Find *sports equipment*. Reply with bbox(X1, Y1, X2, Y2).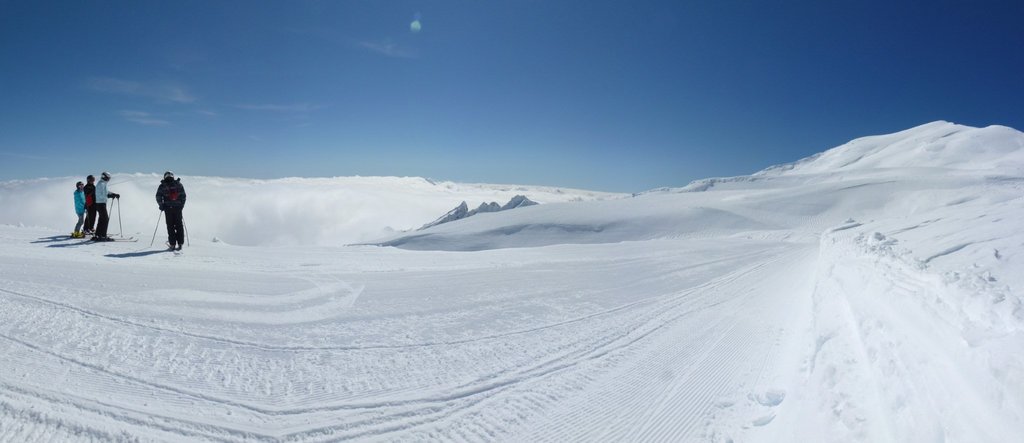
bbox(113, 197, 124, 237).
